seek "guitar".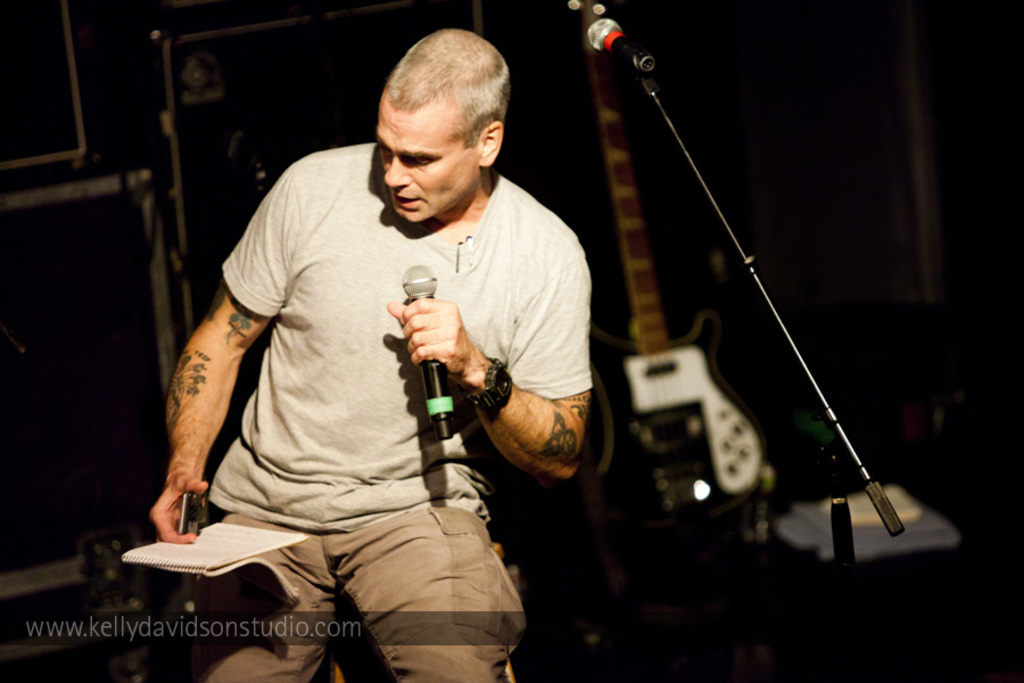
<bbox>593, 0, 771, 533</bbox>.
